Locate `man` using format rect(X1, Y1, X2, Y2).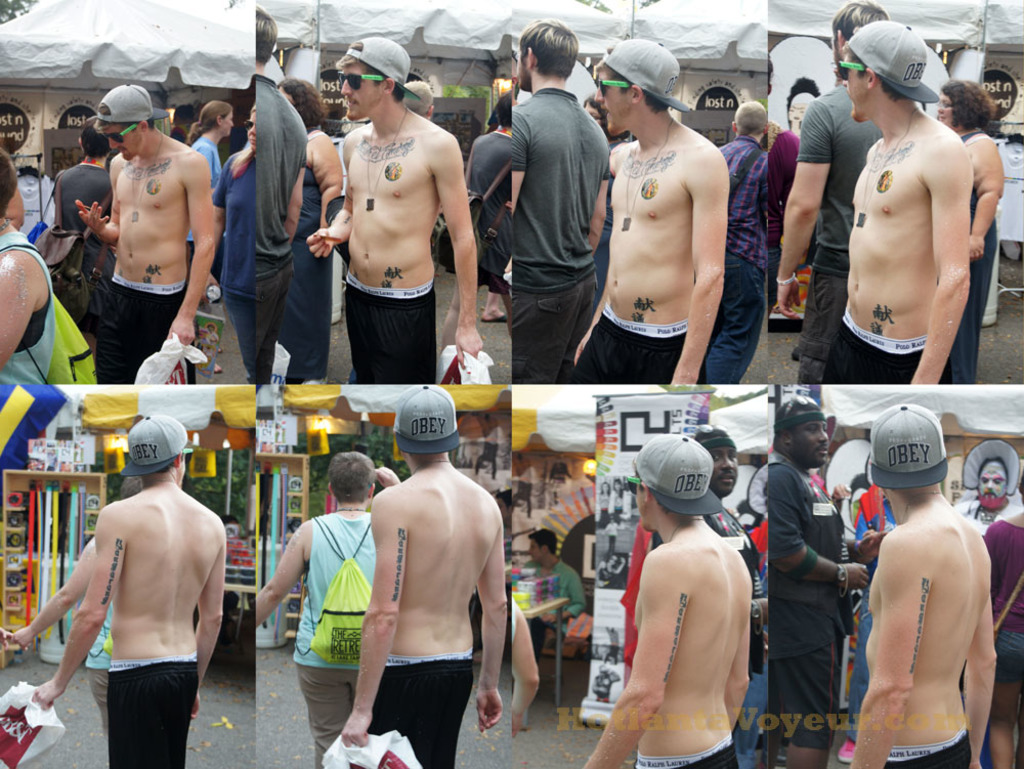
rect(255, 456, 396, 768).
